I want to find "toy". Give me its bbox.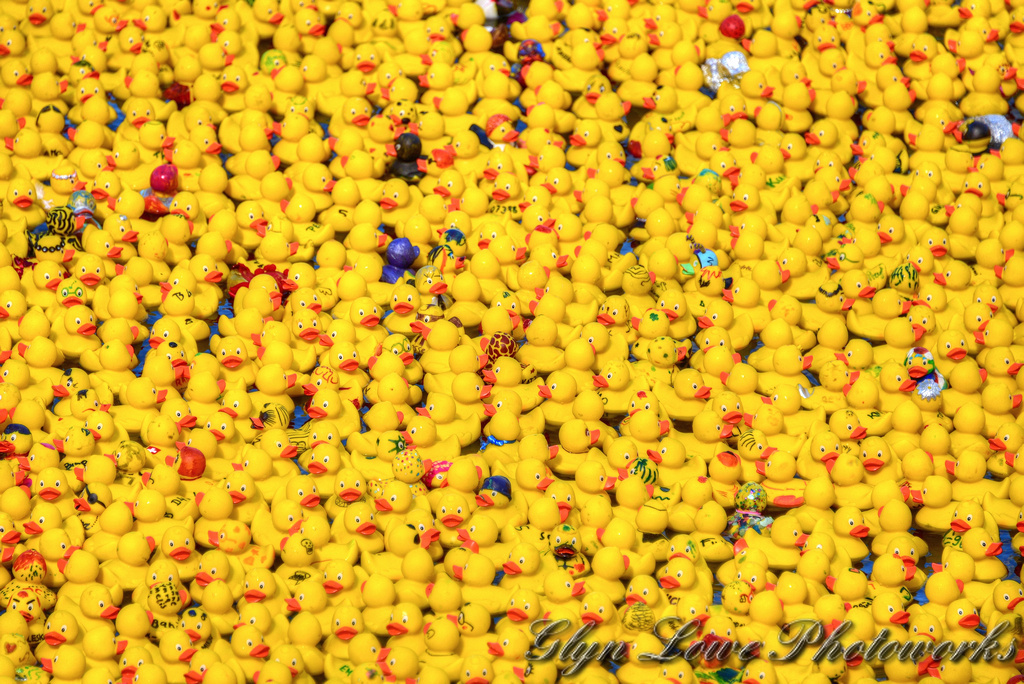
360,523,422,567.
